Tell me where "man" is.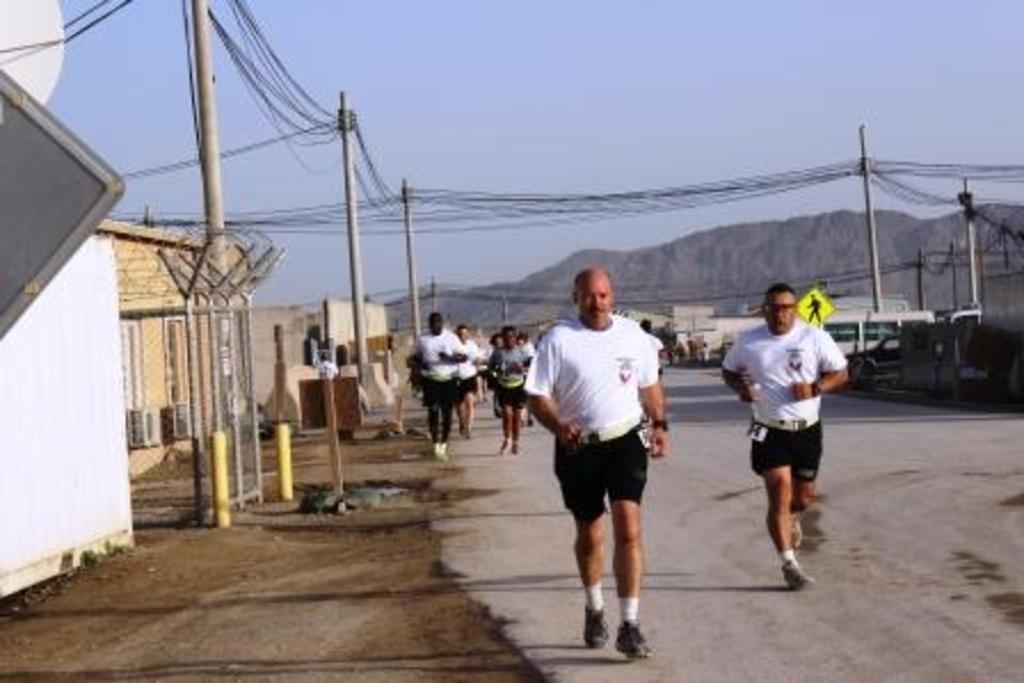
"man" is at left=718, top=283, right=846, bottom=587.
